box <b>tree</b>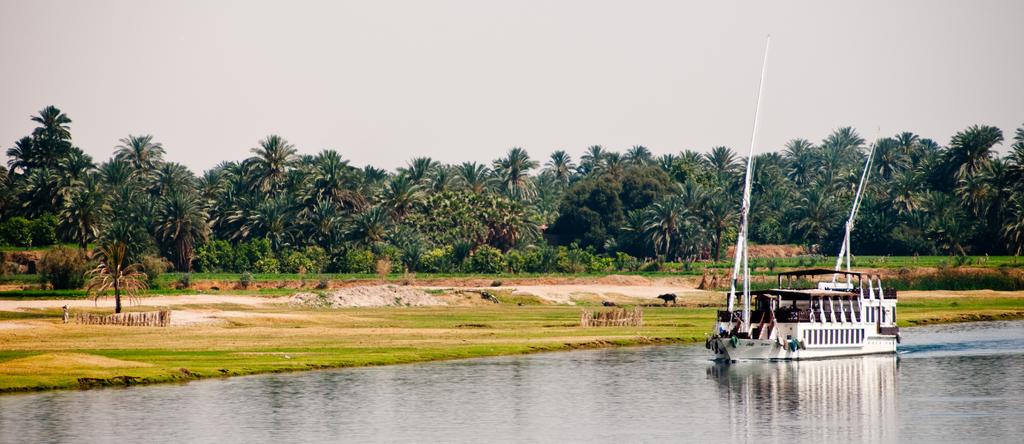
left=79, top=219, right=164, bottom=312
